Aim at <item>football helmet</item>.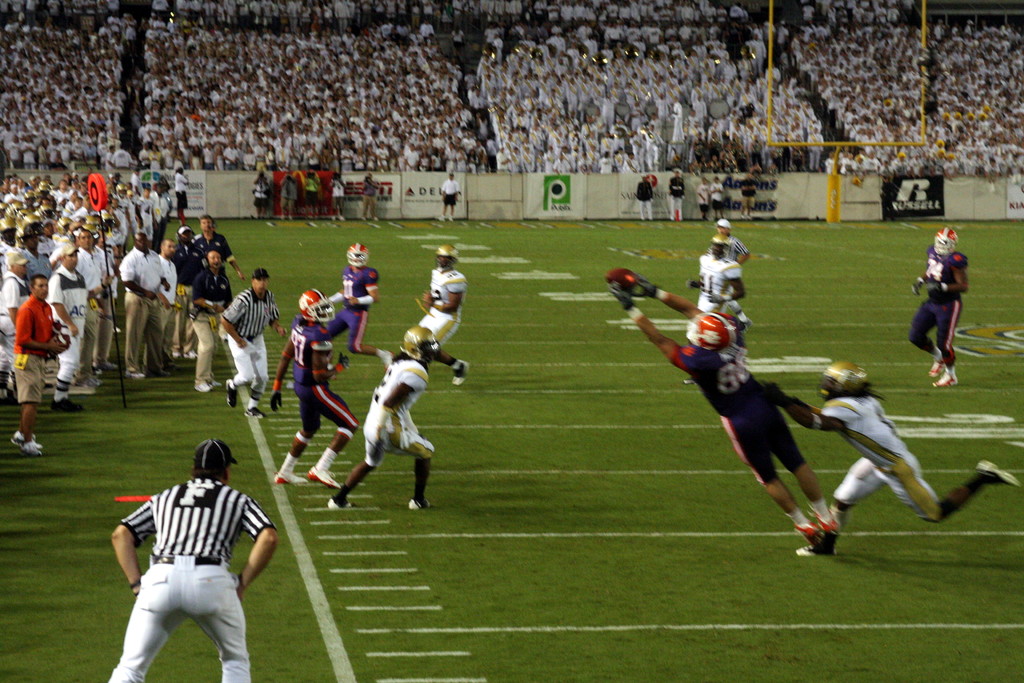
Aimed at 397, 327, 444, 367.
